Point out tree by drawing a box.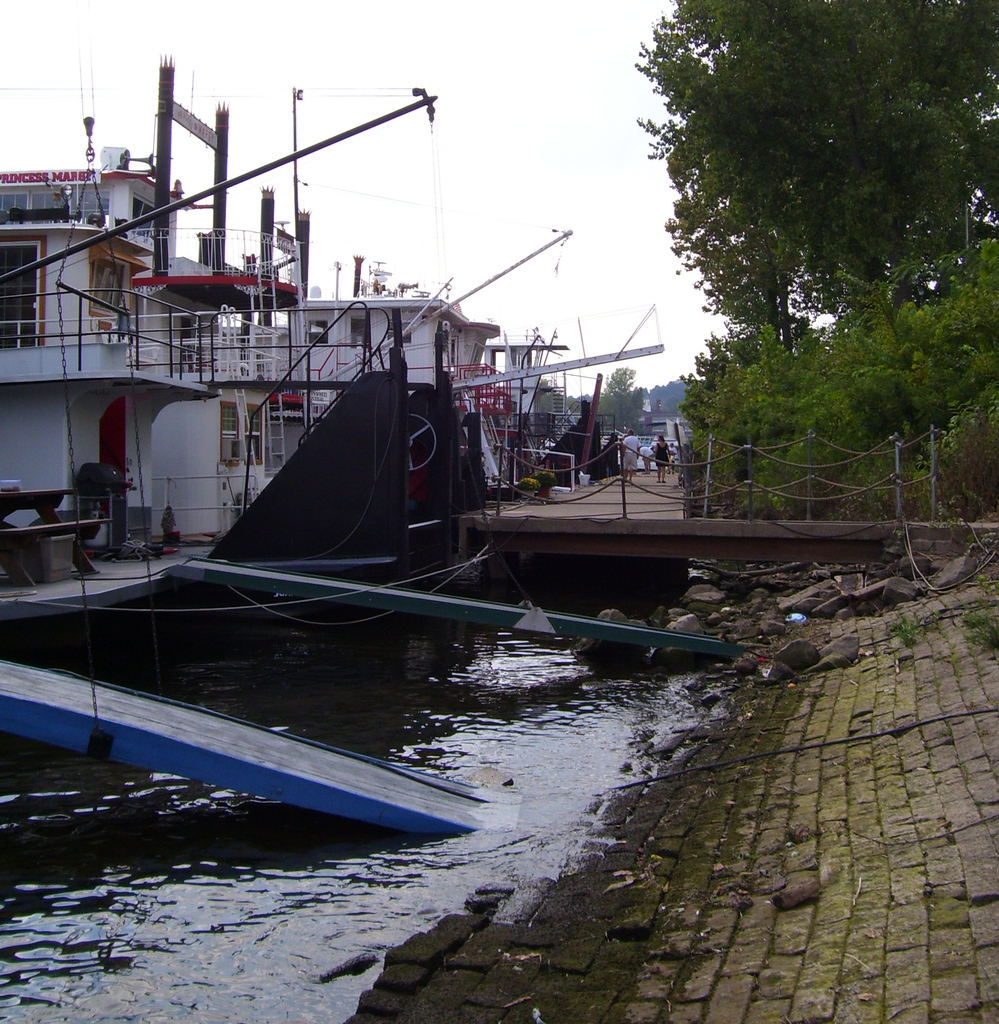
673 325 845 511.
